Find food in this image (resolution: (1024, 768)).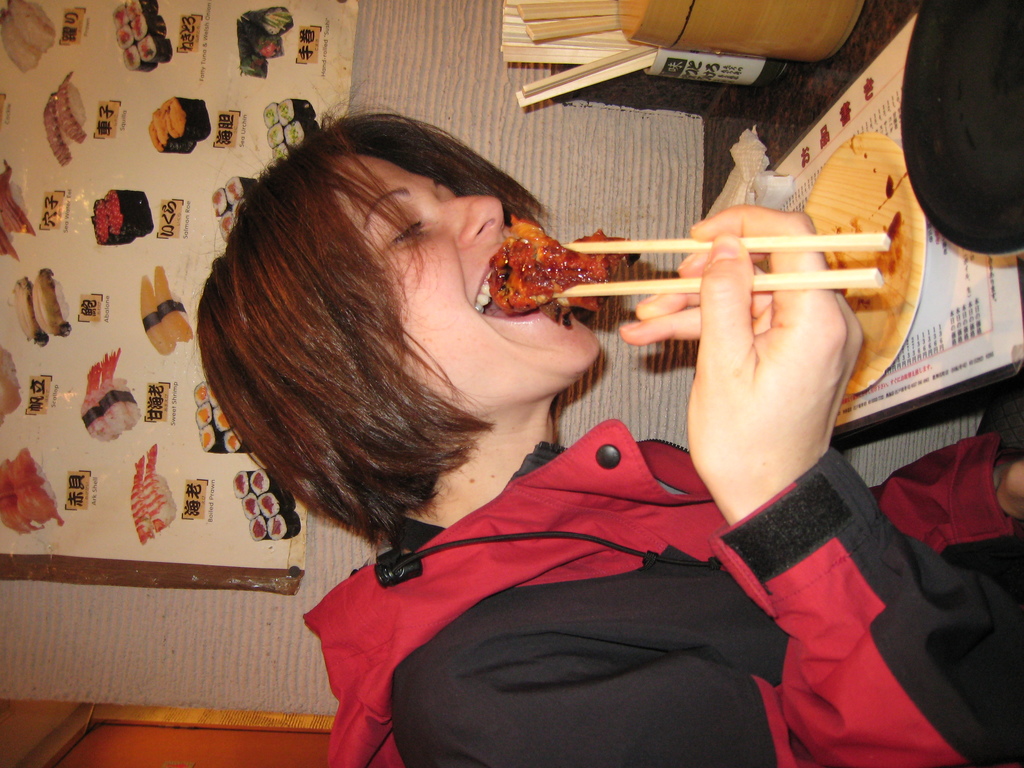
box=[147, 99, 214, 155].
